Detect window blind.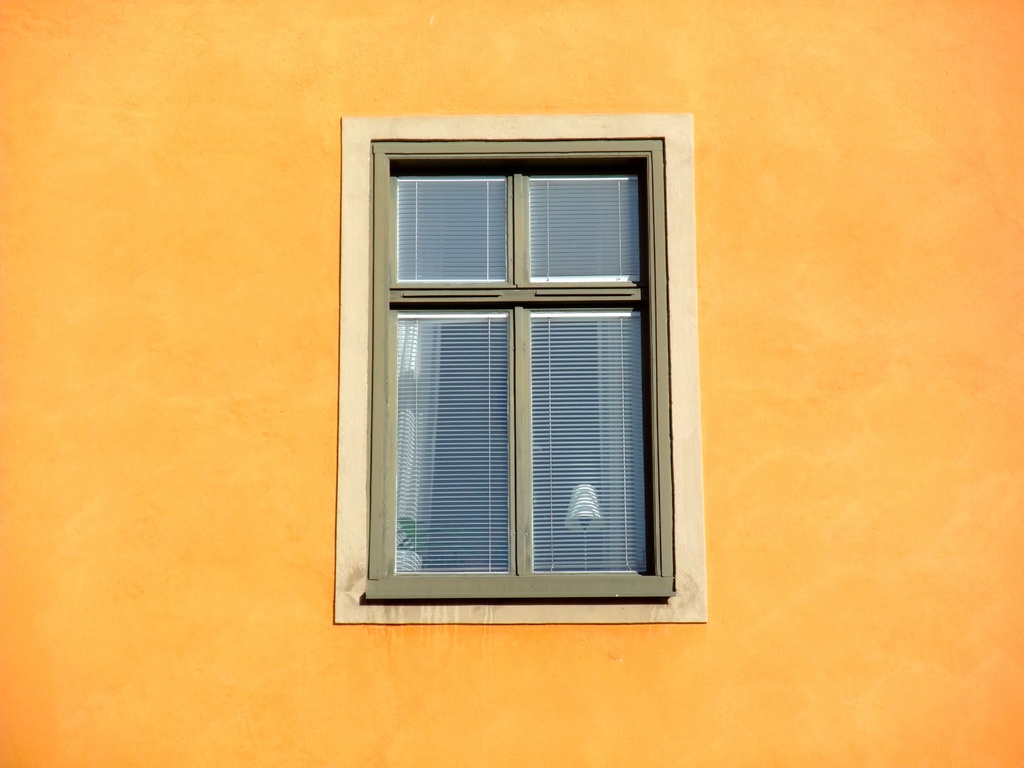
Detected at <box>388,172,646,573</box>.
